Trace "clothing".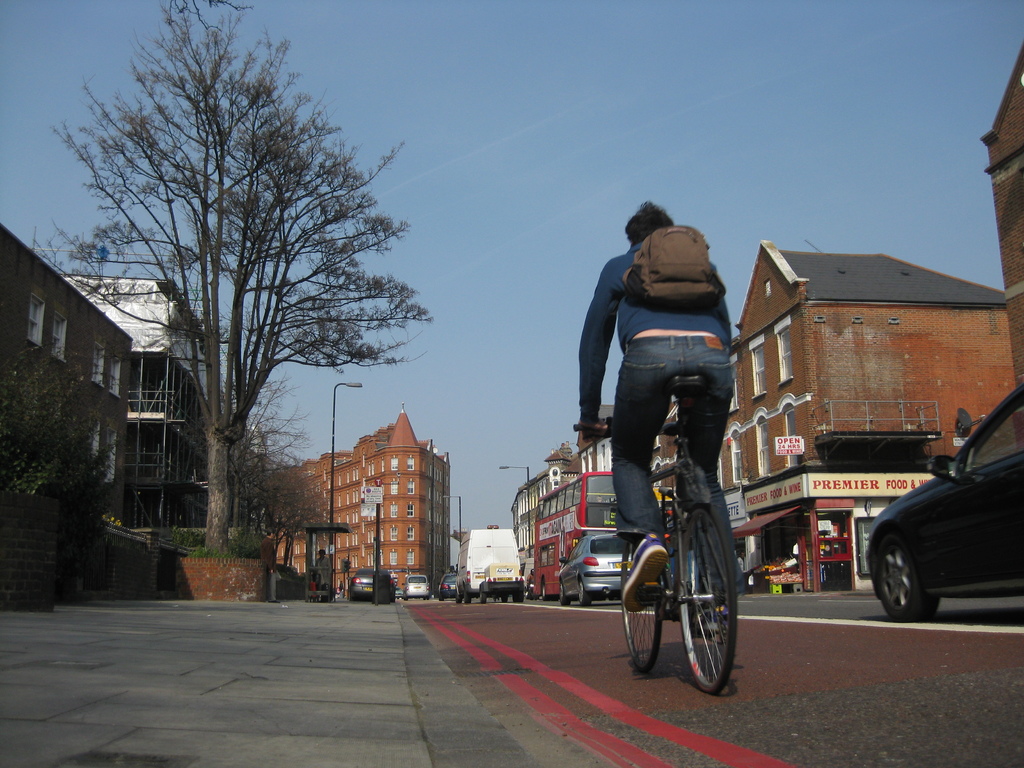
Traced to [312, 554, 335, 588].
